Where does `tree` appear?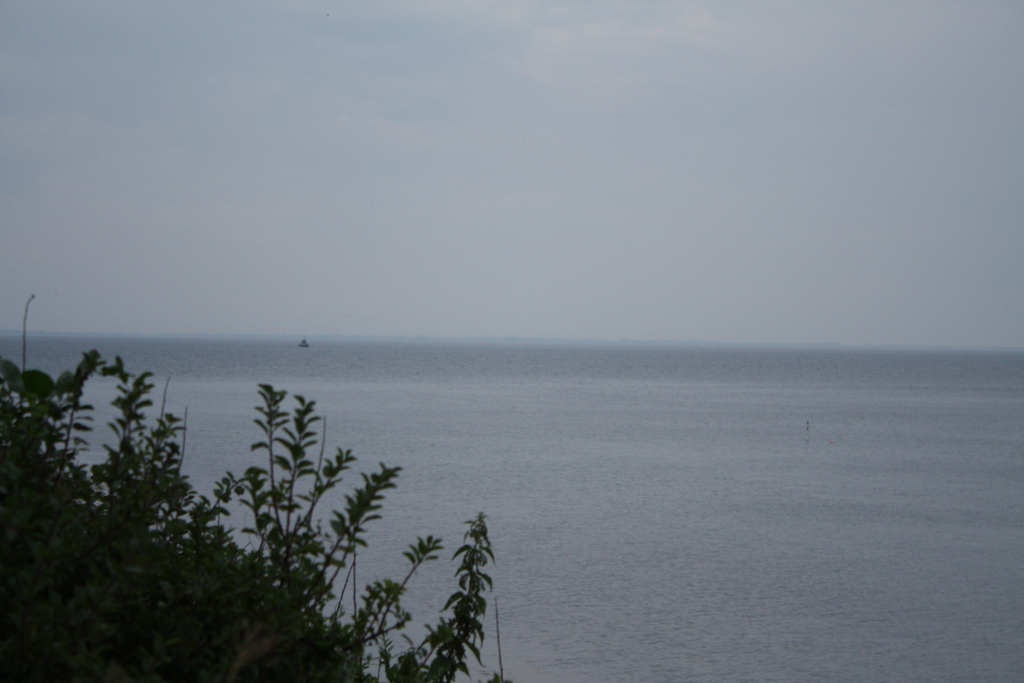
Appears at l=0, t=355, r=500, b=680.
